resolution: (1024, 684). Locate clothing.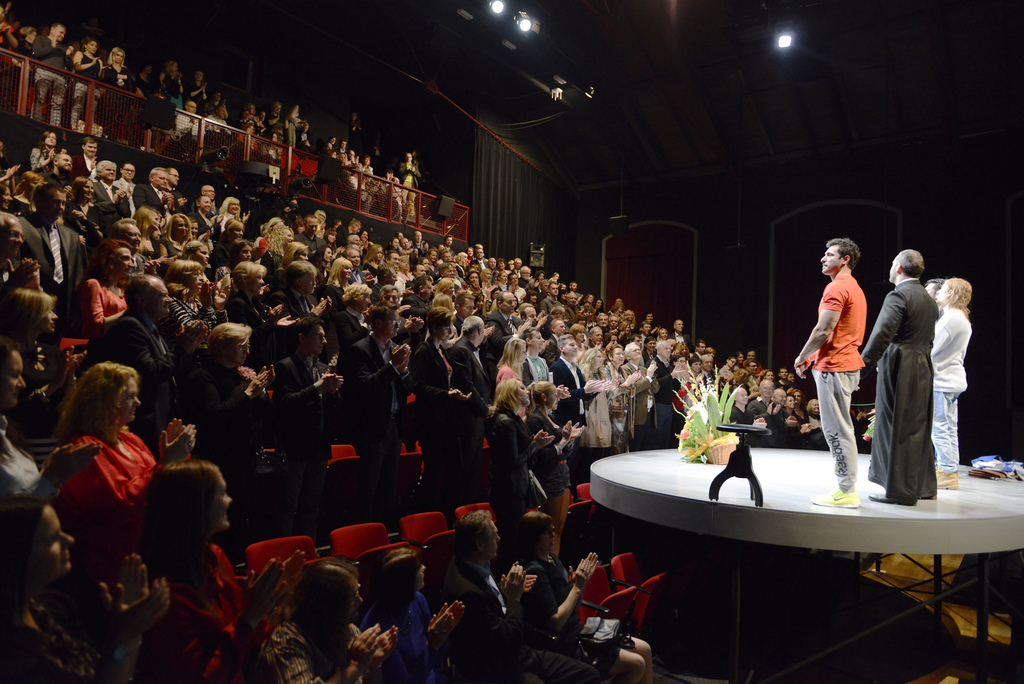
(33,30,71,88).
